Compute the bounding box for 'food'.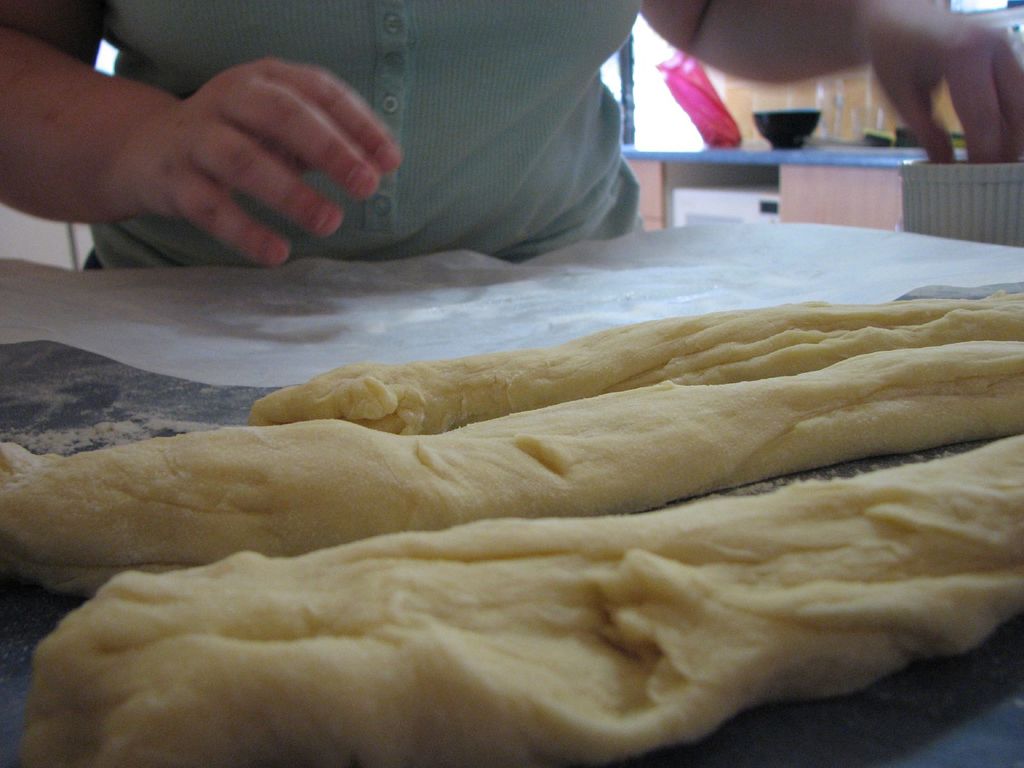
box(0, 287, 1023, 767).
